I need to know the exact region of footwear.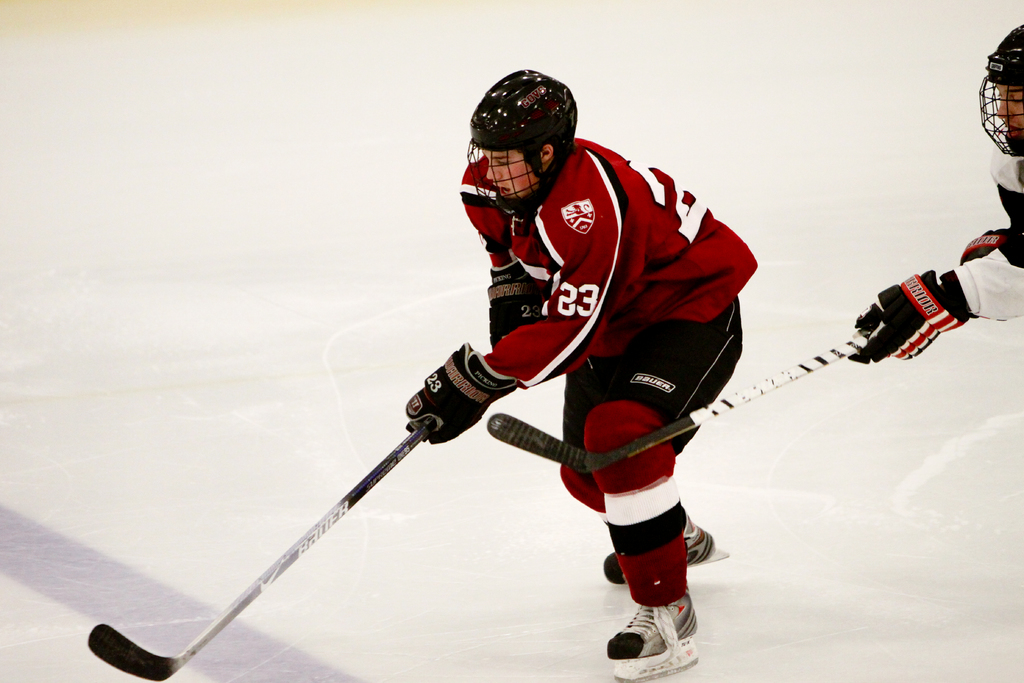
Region: region(619, 595, 694, 666).
